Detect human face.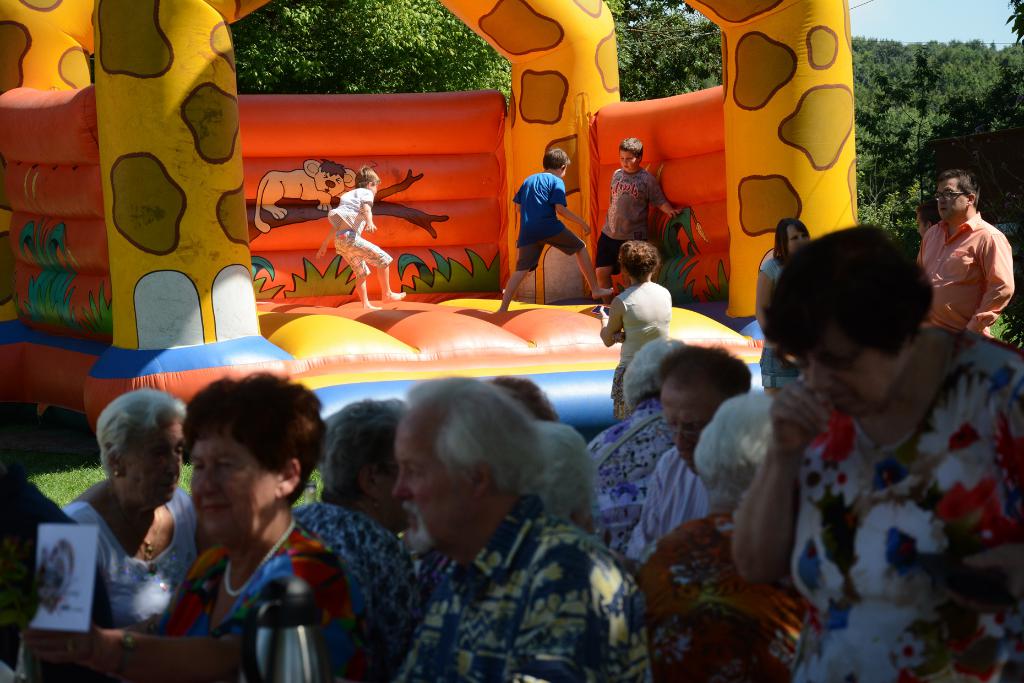
Detected at x1=937, y1=181, x2=967, y2=223.
